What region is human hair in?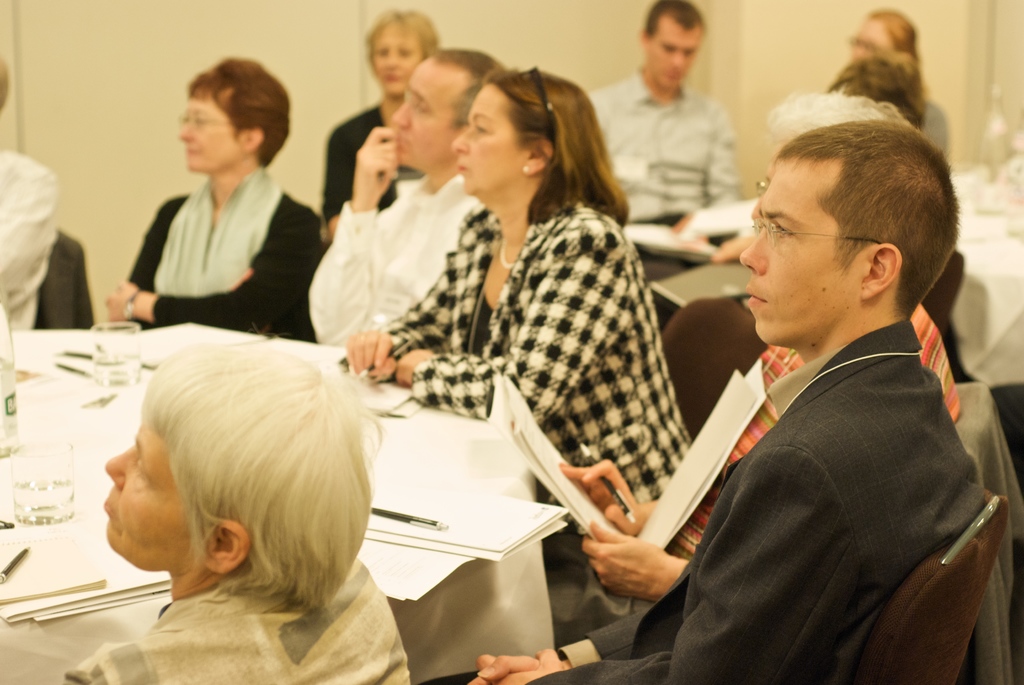
186, 58, 291, 169.
